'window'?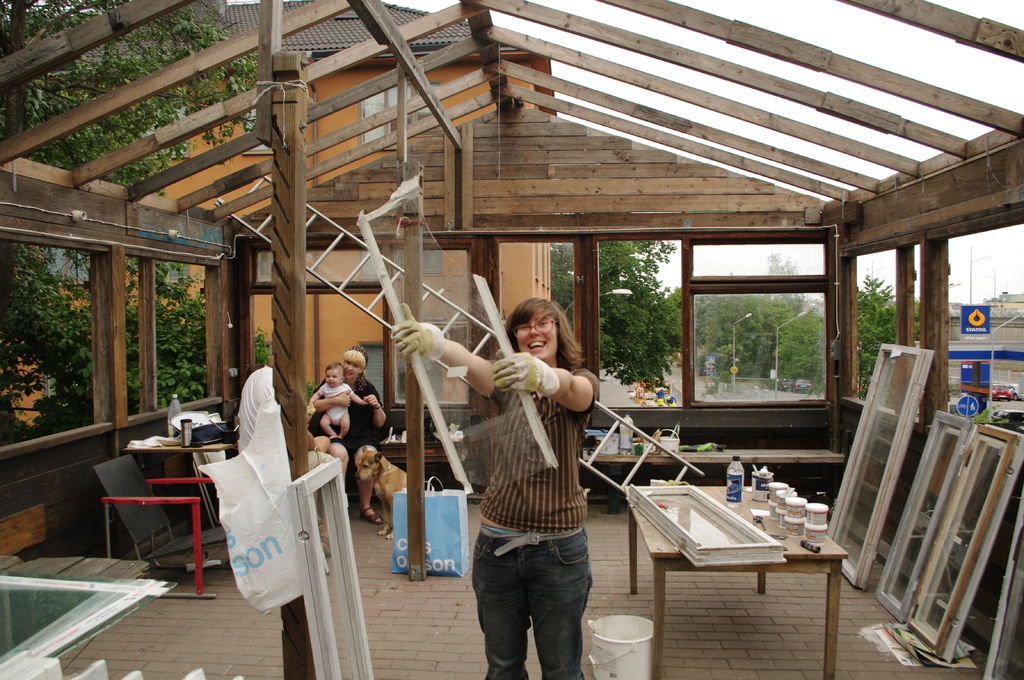
crop(481, 218, 849, 438)
